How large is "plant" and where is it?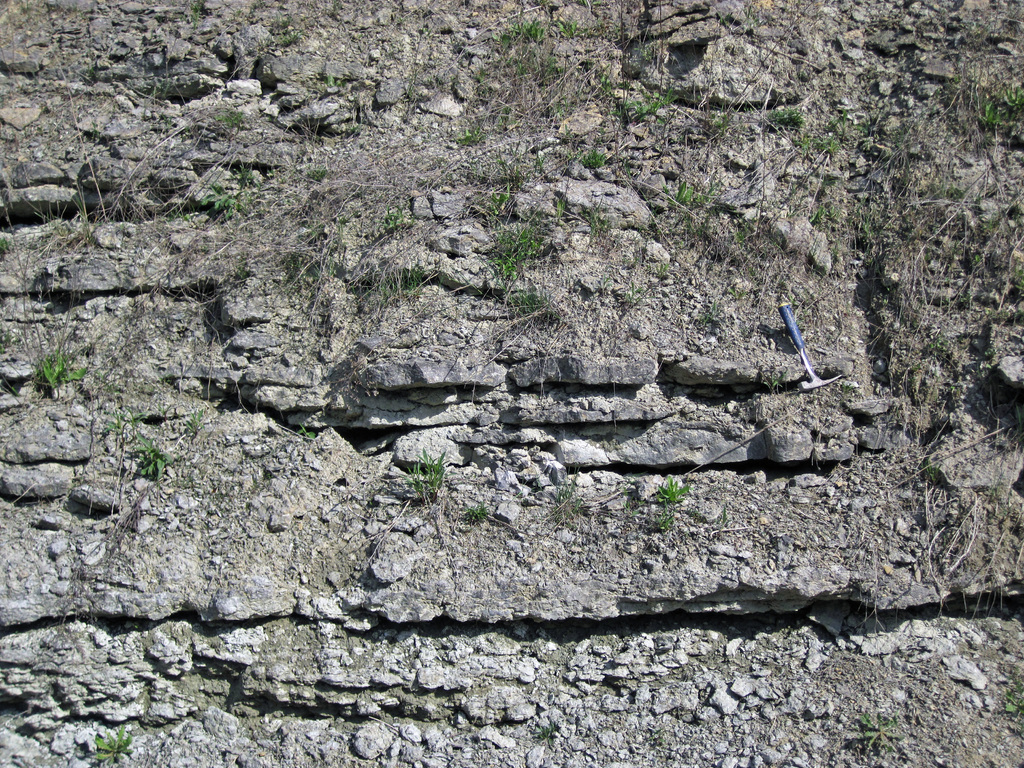
Bounding box: [521,463,584,570].
